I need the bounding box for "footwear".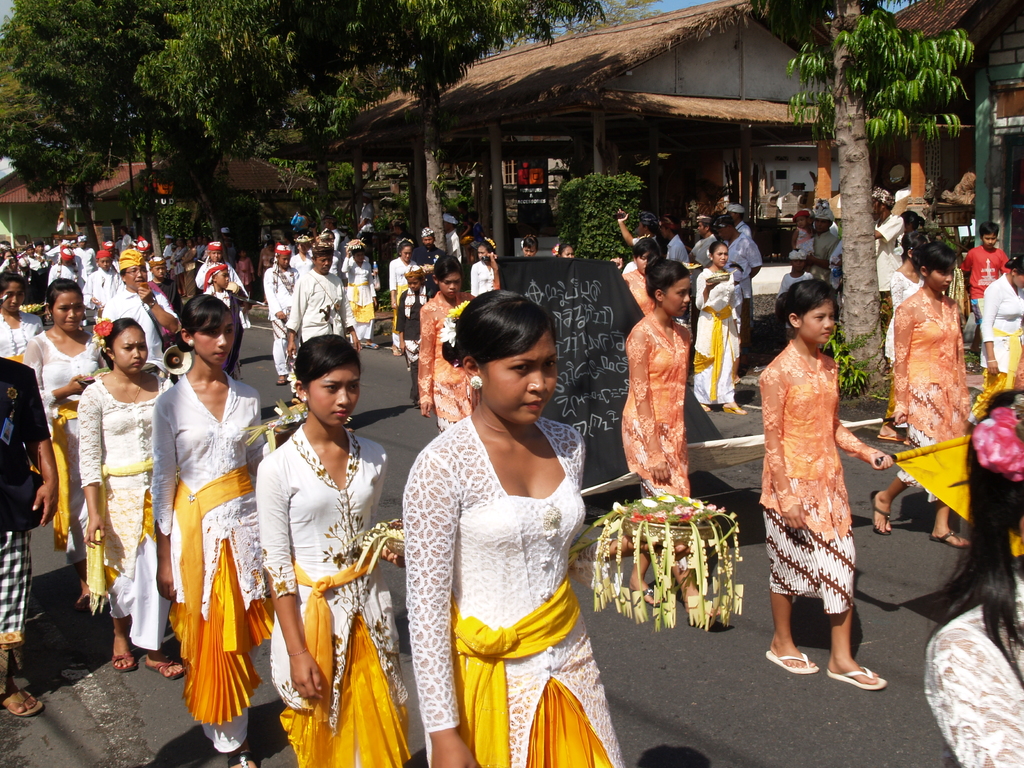
Here it is: pyautogui.locateOnScreen(365, 342, 379, 350).
